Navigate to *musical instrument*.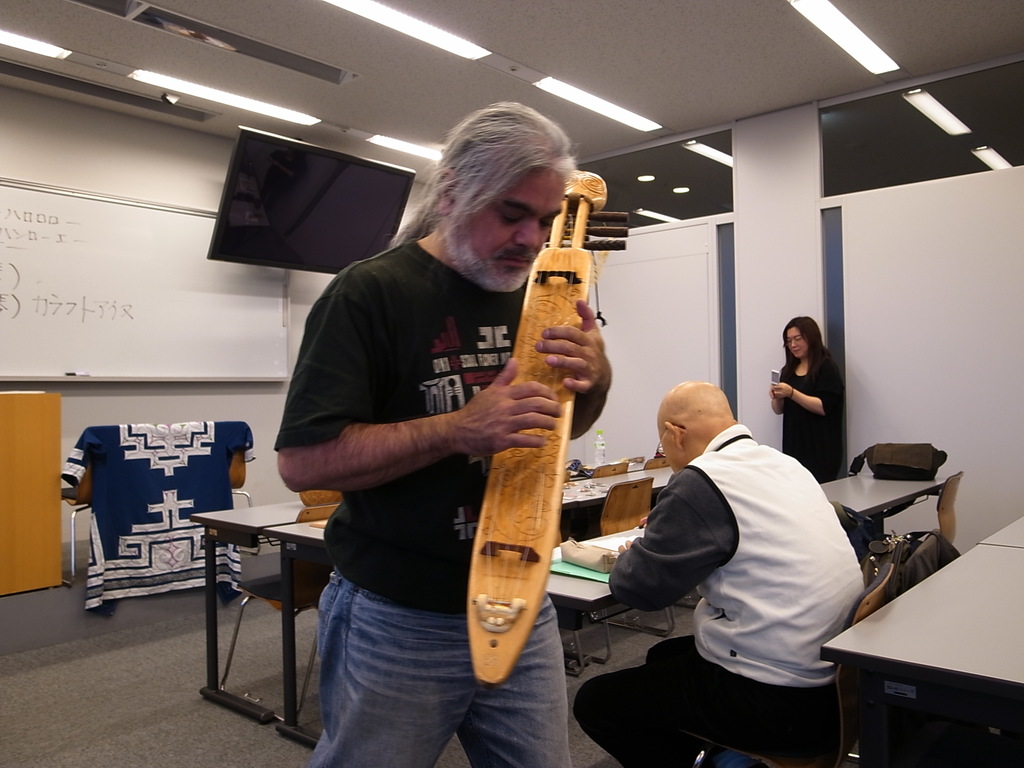
Navigation target: 478 161 612 693.
